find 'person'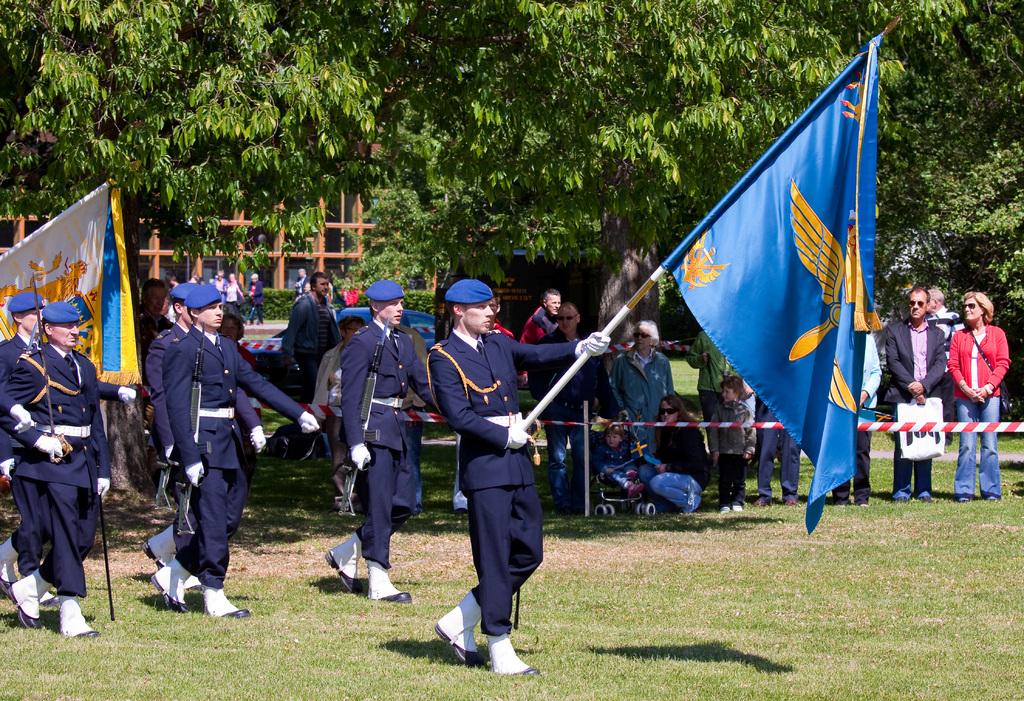
left=0, top=287, right=137, bottom=606
